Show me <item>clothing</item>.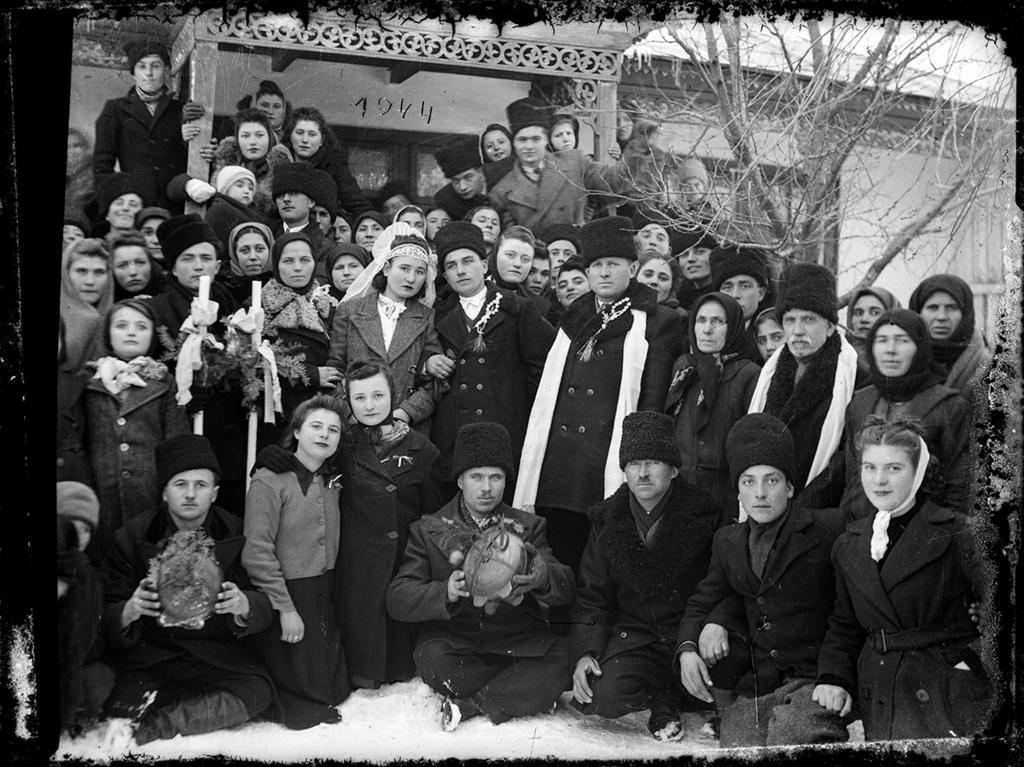
<item>clothing</item> is here: bbox=(699, 501, 853, 747).
